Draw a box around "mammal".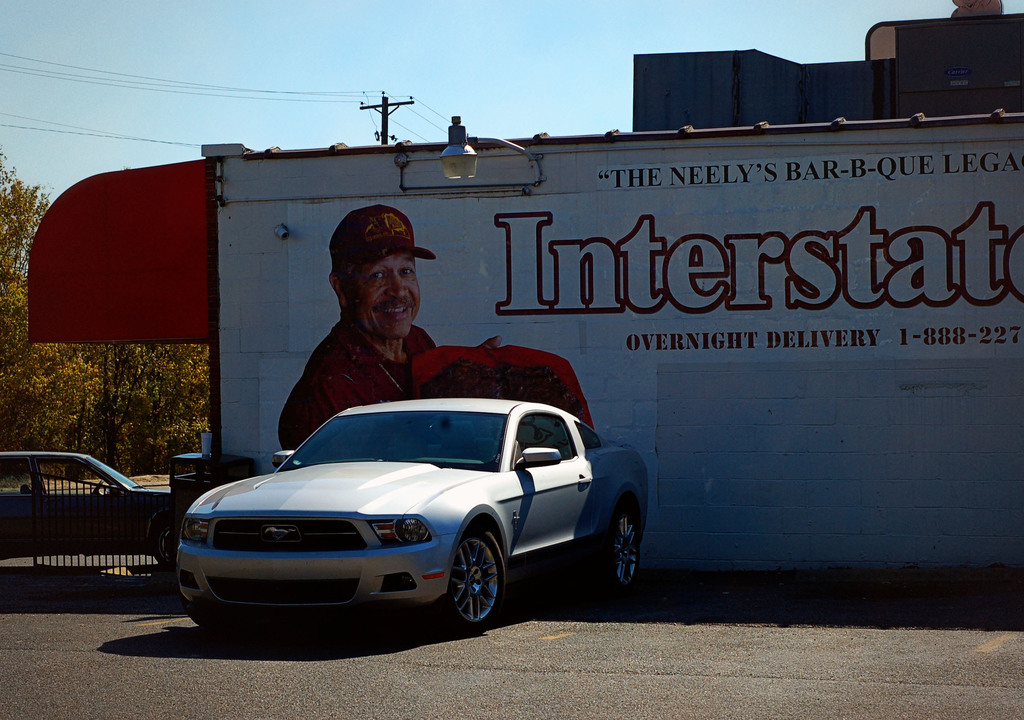
[276, 202, 497, 444].
